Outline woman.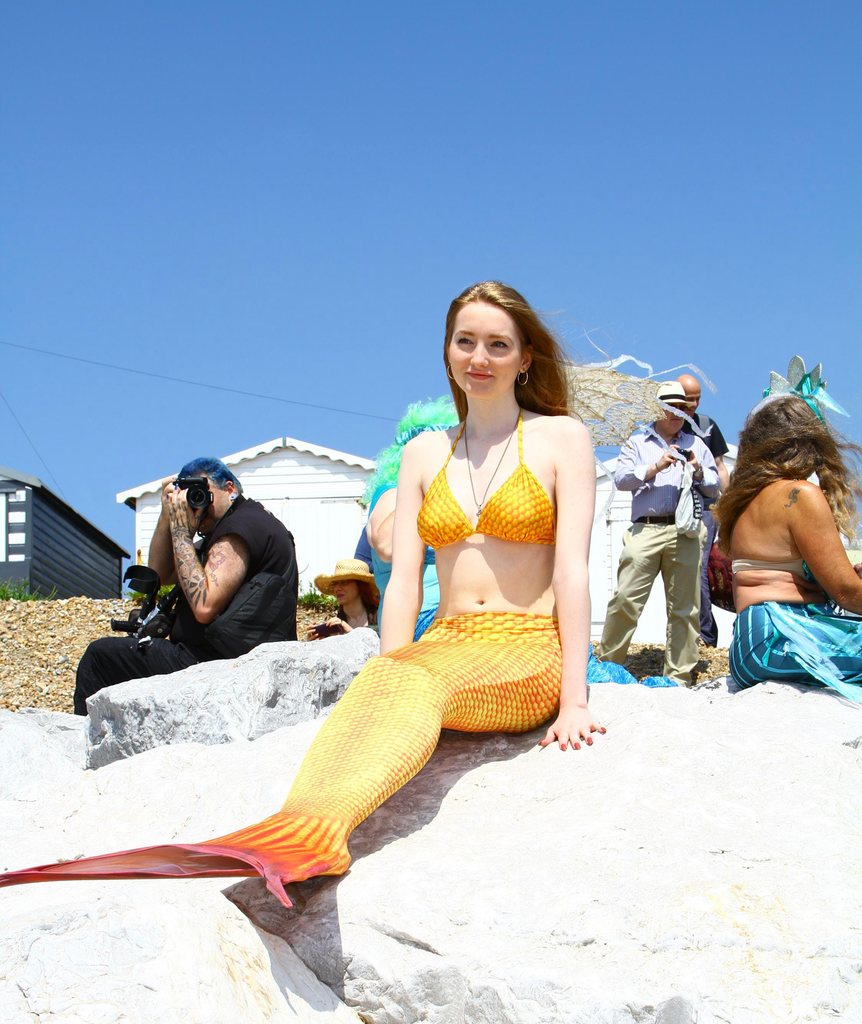
Outline: 717,392,861,700.
